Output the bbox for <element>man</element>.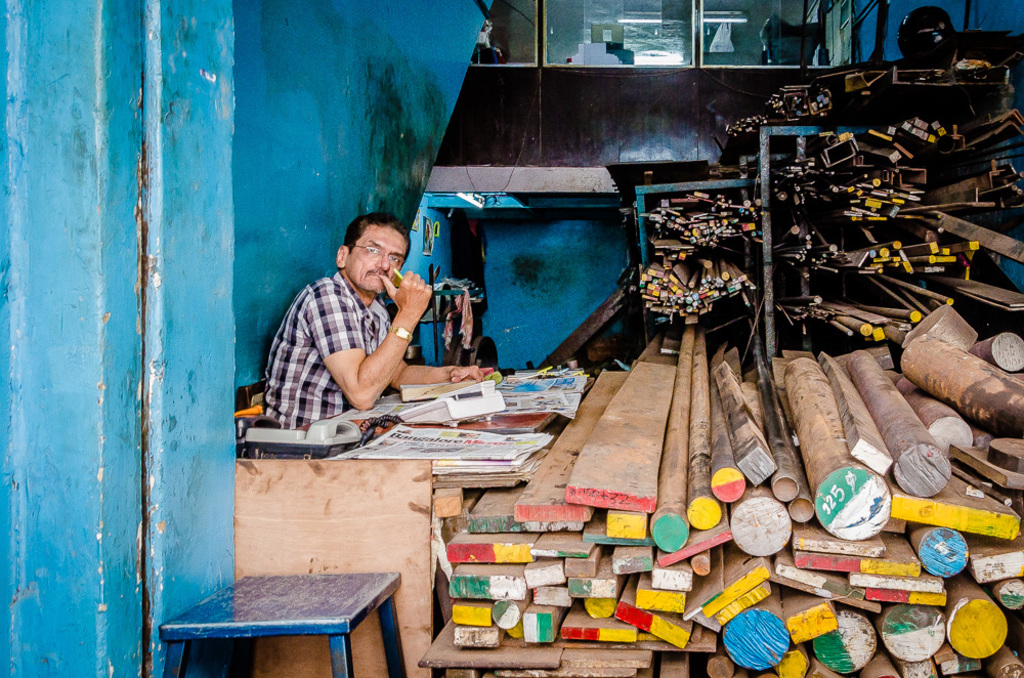
269, 204, 473, 441.
